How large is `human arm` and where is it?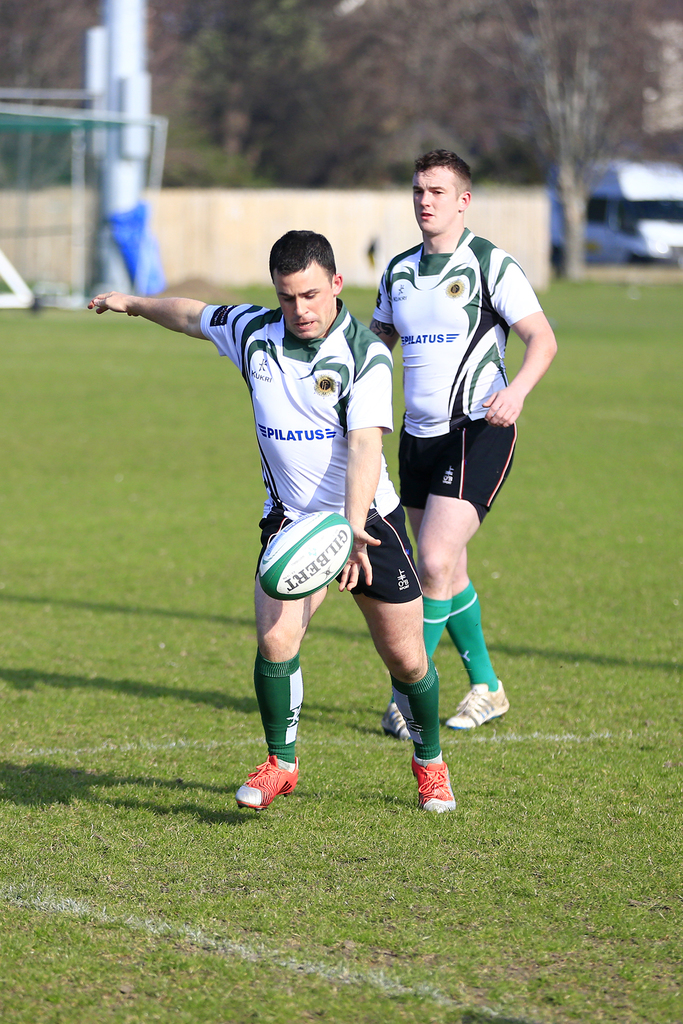
Bounding box: 480, 246, 554, 433.
